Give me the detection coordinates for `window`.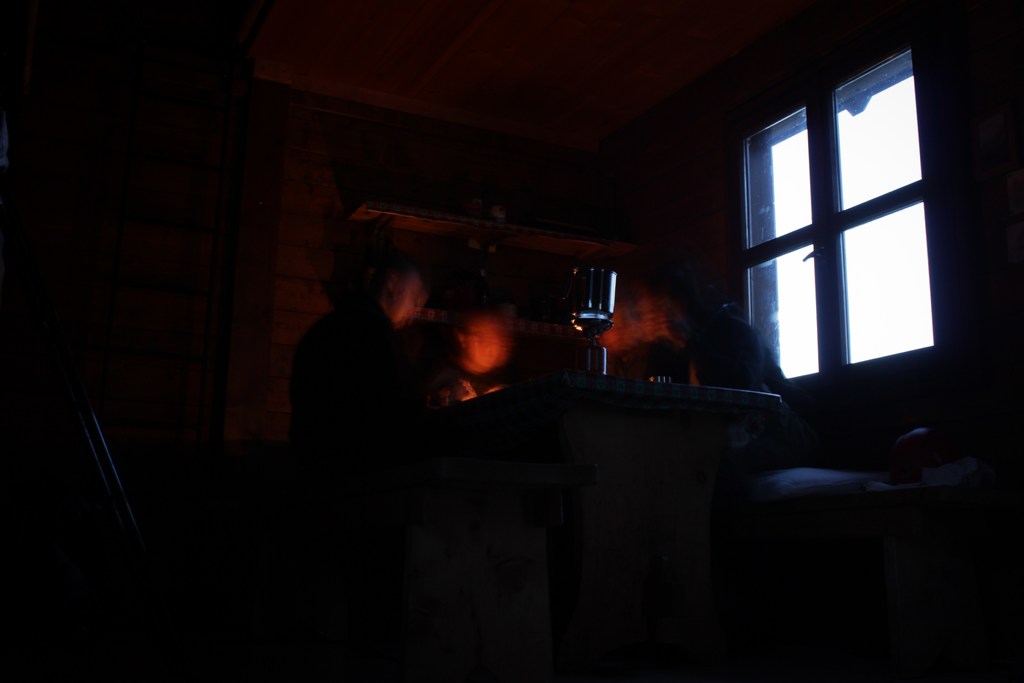
rect(722, 44, 959, 417).
